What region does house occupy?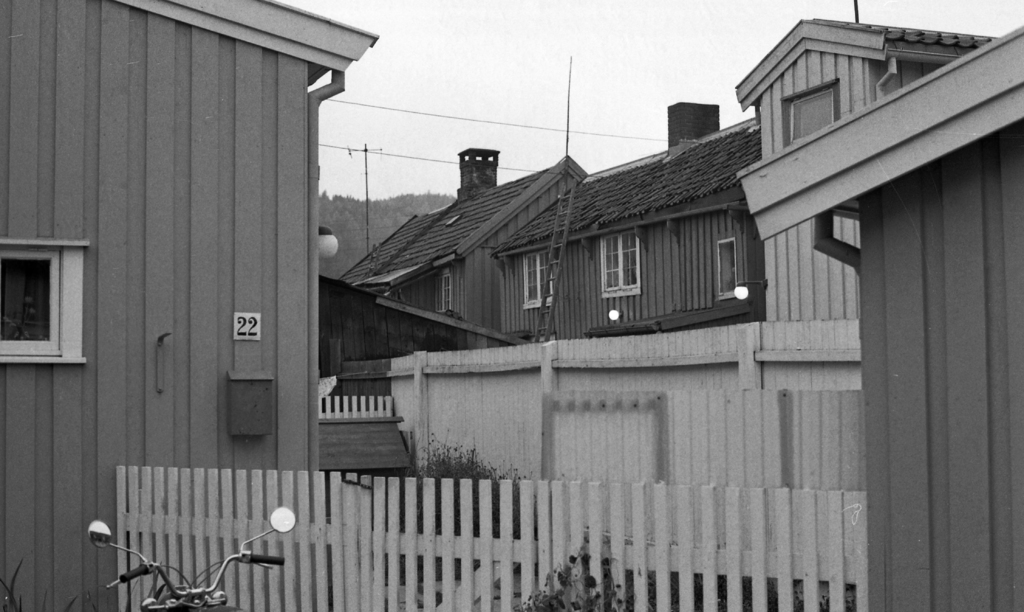
(x1=490, y1=104, x2=765, y2=344).
